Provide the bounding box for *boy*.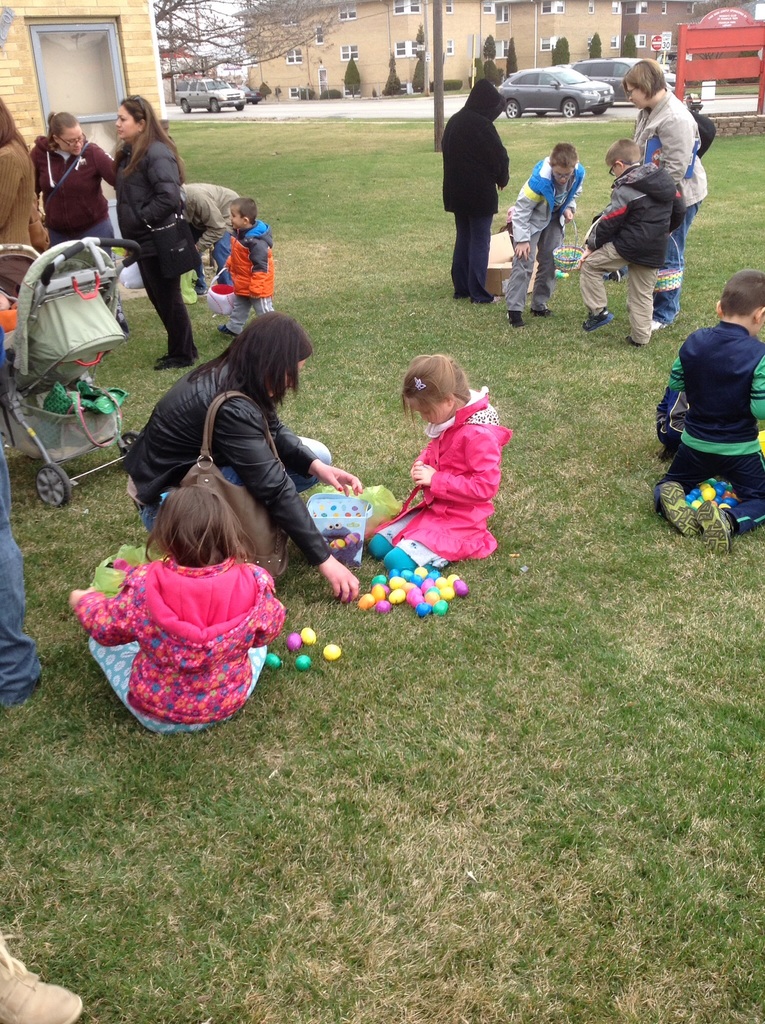
<box>504,146,588,330</box>.
